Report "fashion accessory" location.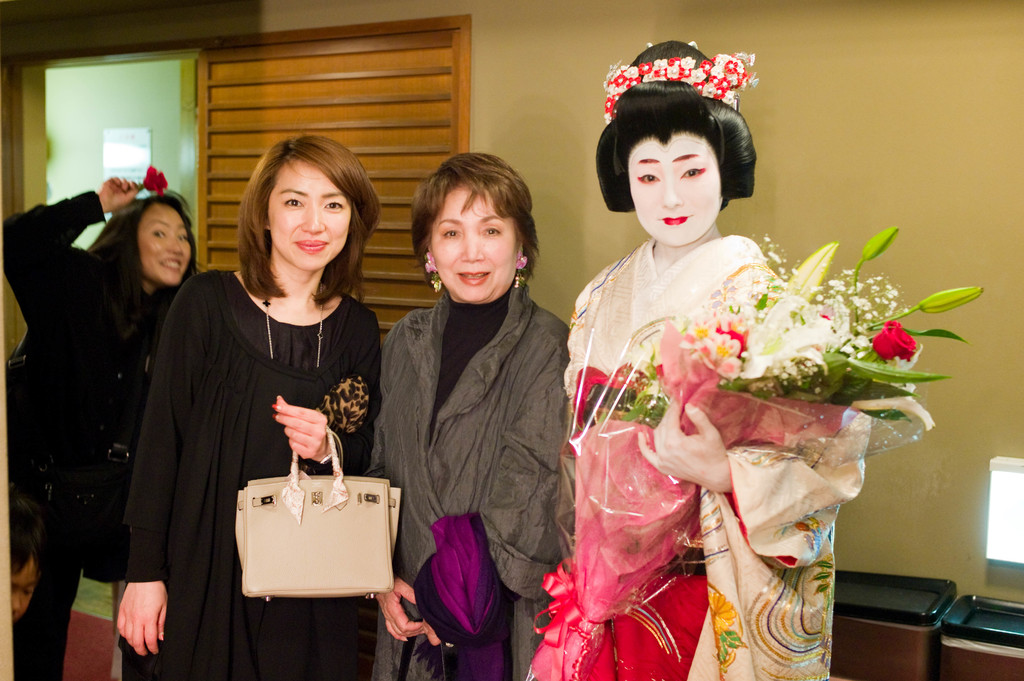
Report: <region>232, 422, 401, 598</region>.
